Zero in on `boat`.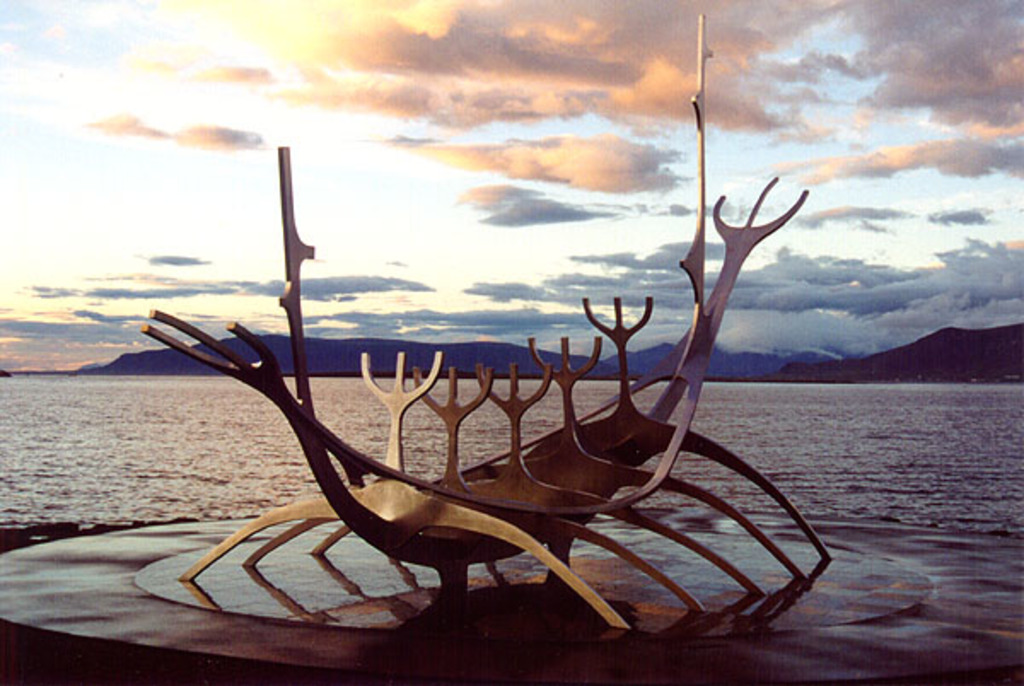
Zeroed in: [121, 131, 848, 669].
